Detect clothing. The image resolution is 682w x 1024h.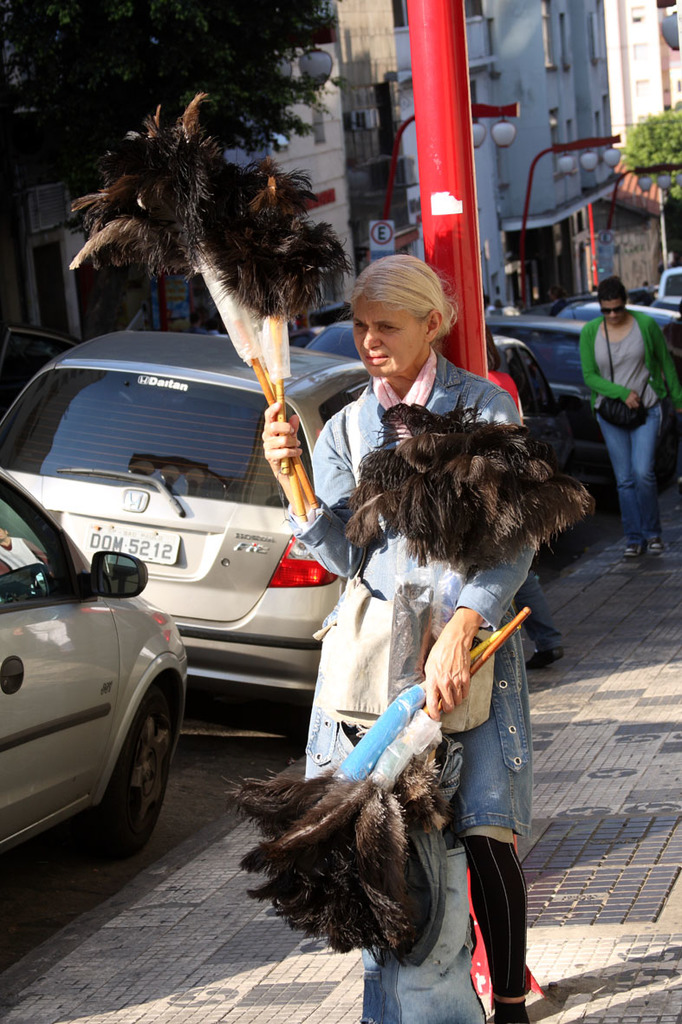
[576,312,681,546].
